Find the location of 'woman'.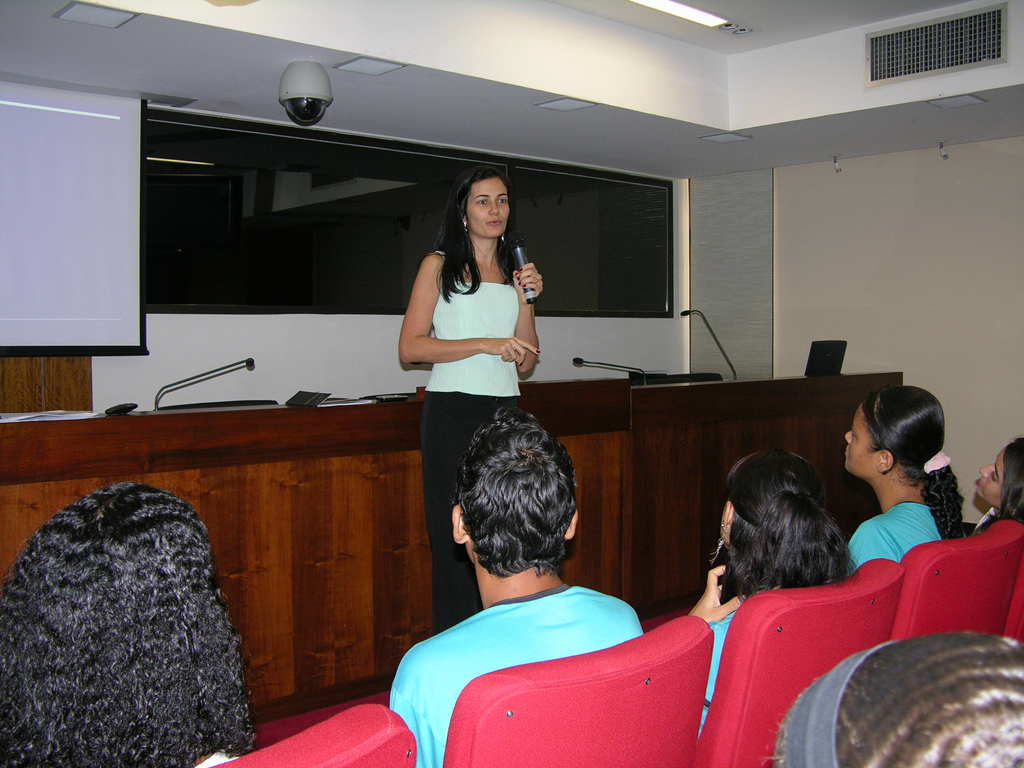
Location: bbox(700, 452, 858, 738).
